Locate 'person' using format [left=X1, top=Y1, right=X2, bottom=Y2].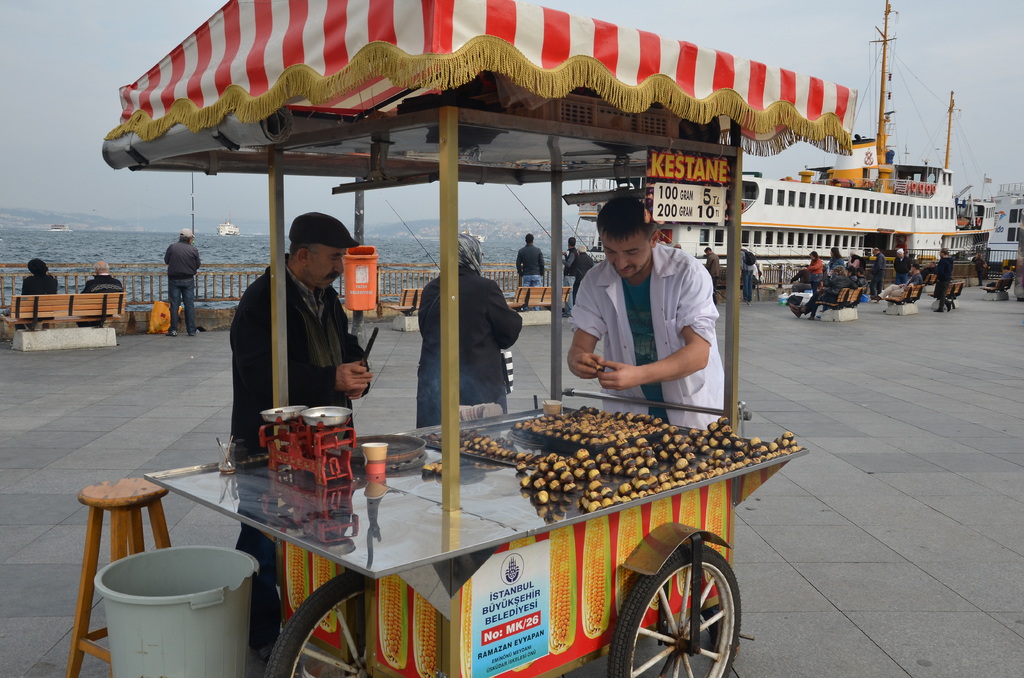
[left=933, top=245, right=962, bottom=314].
